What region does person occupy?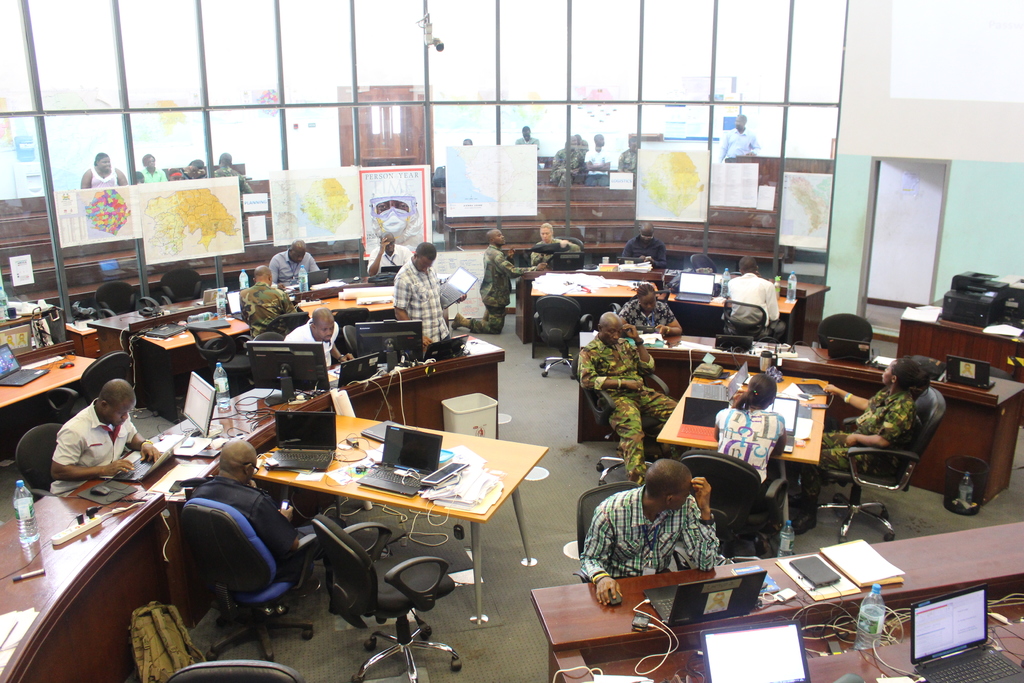
{"x1": 140, "y1": 153, "x2": 163, "y2": 182}.
